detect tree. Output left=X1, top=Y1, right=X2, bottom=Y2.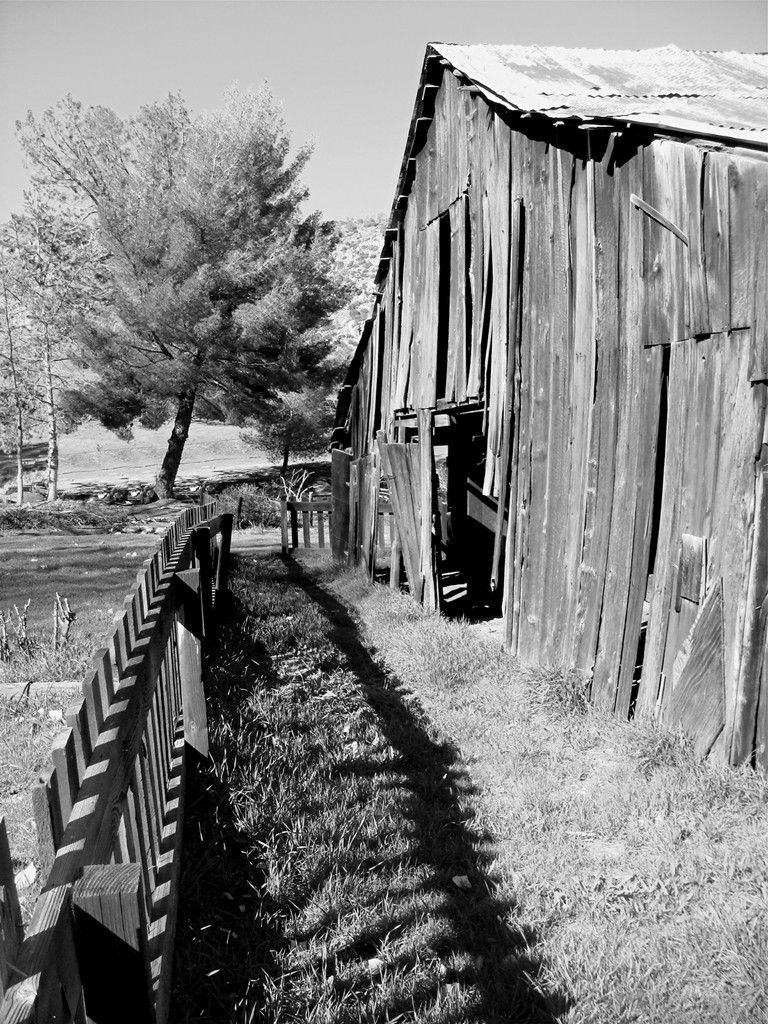
left=0, top=85, right=336, bottom=503.
